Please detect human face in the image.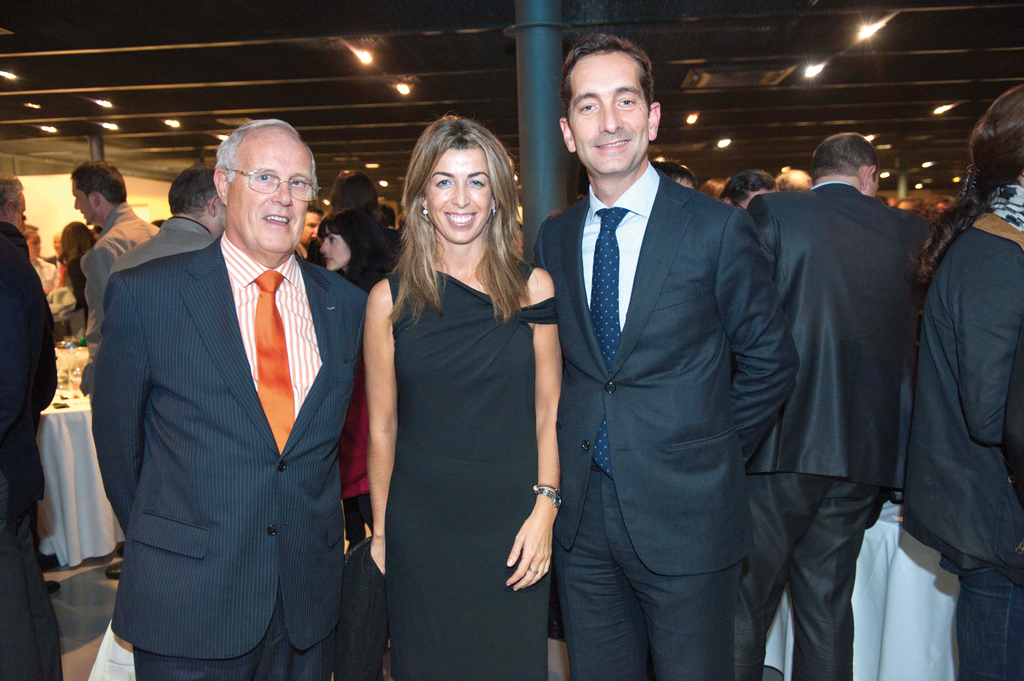
detection(26, 230, 42, 258).
